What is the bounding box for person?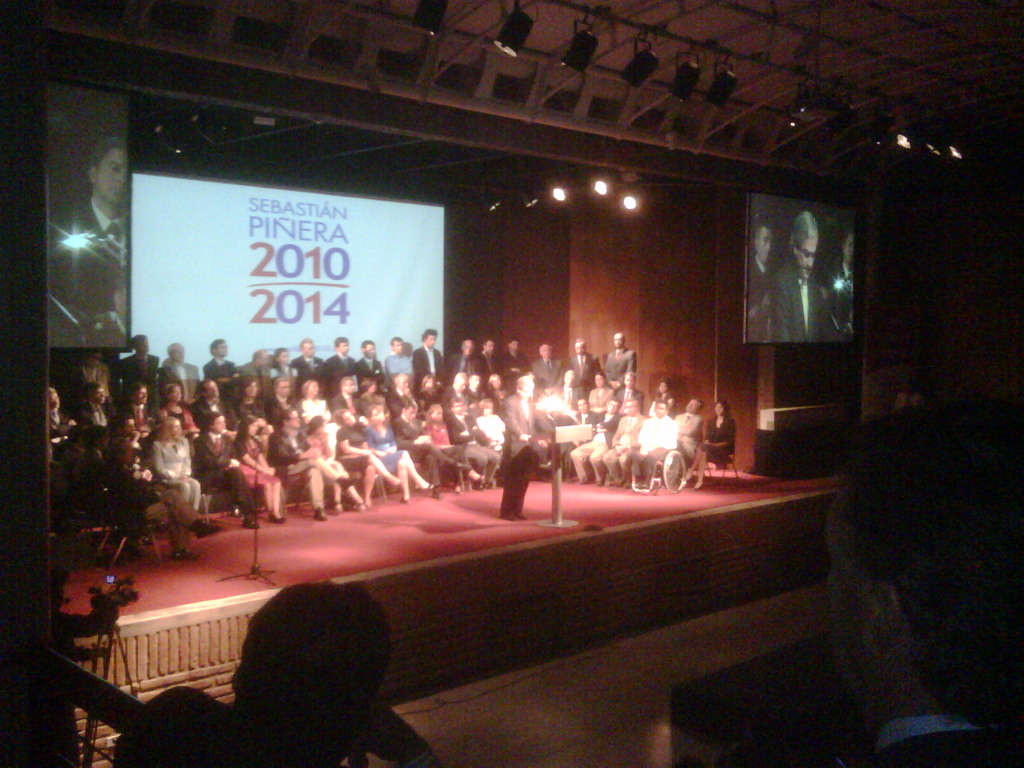
bbox=[601, 333, 637, 391].
